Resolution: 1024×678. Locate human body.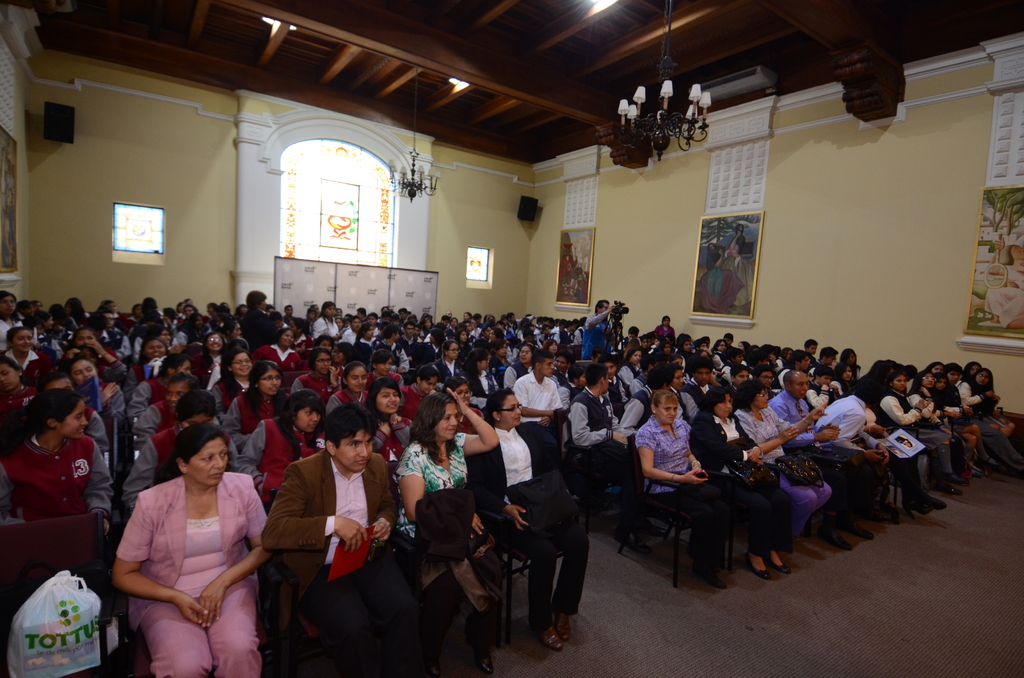
select_region(808, 339, 816, 359).
